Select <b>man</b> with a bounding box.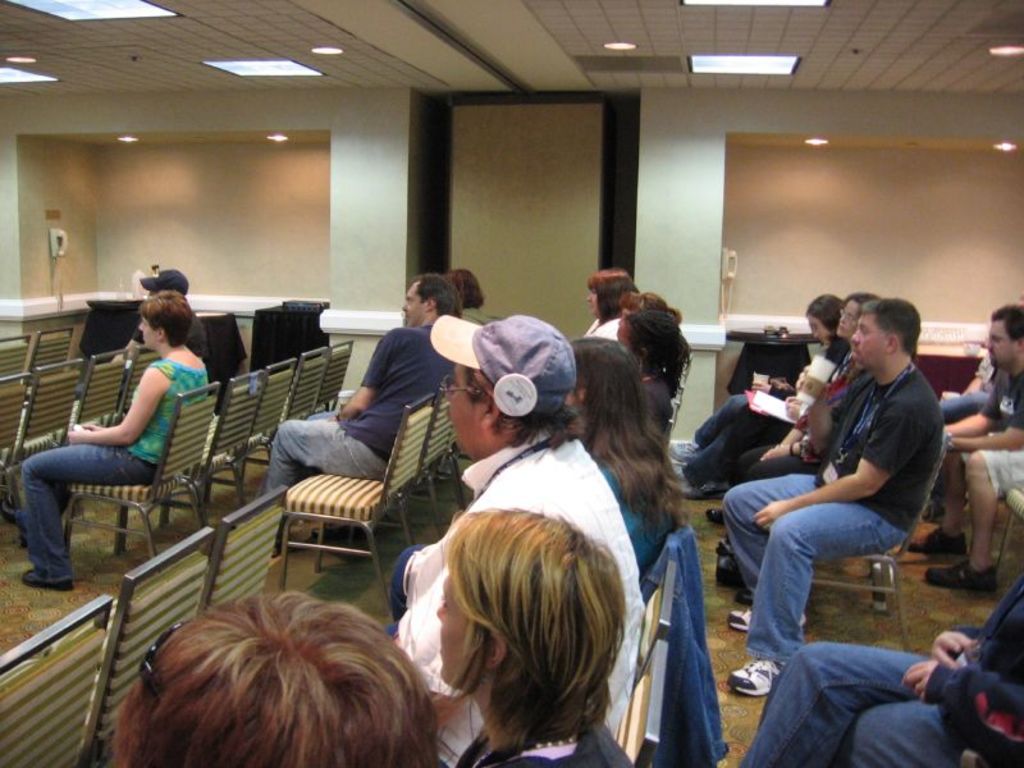
<bbox>257, 273, 465, 557</bbox>.
